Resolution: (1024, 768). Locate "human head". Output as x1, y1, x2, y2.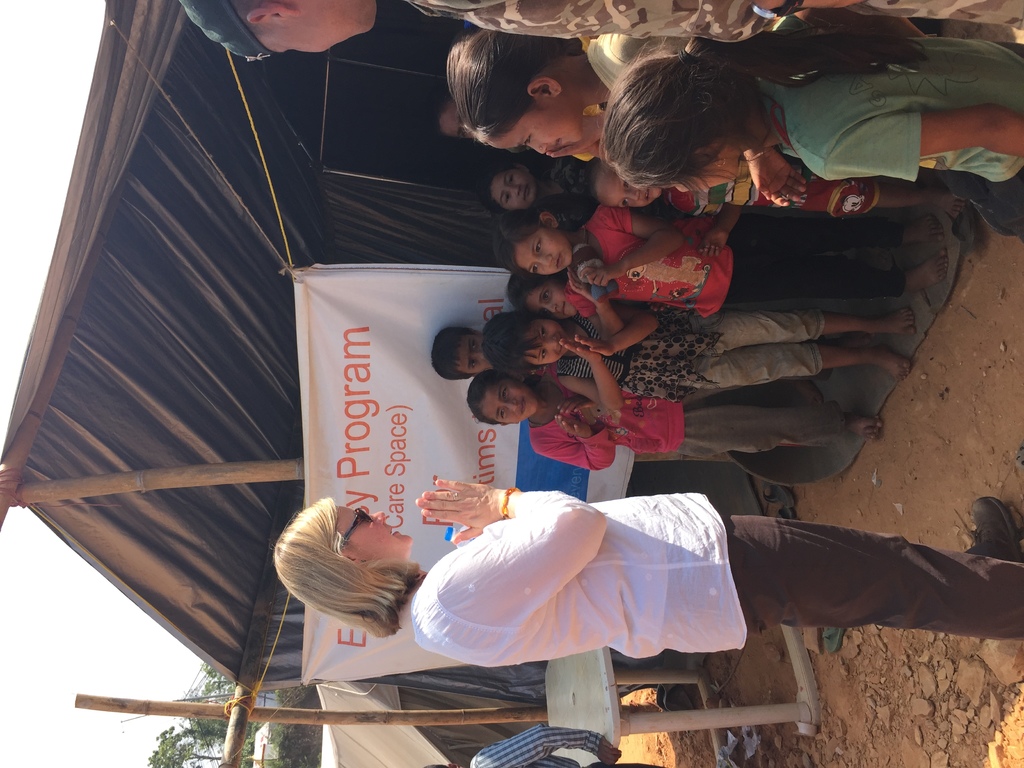
273, 495, 415, 612.
